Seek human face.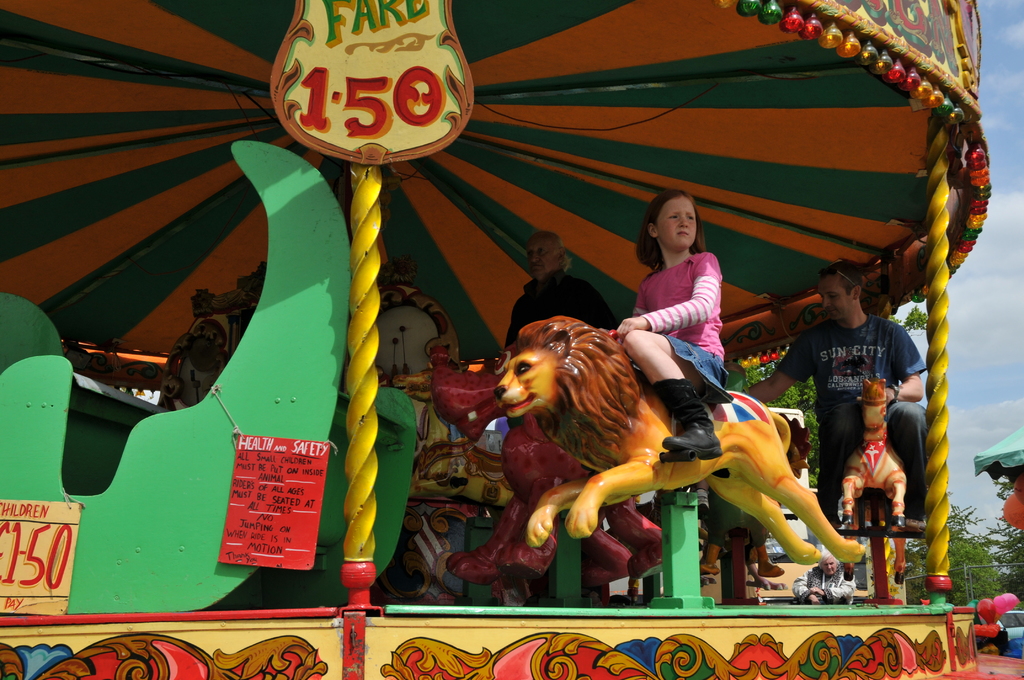
x1=657 y1=195 x2=696 y2=248.
